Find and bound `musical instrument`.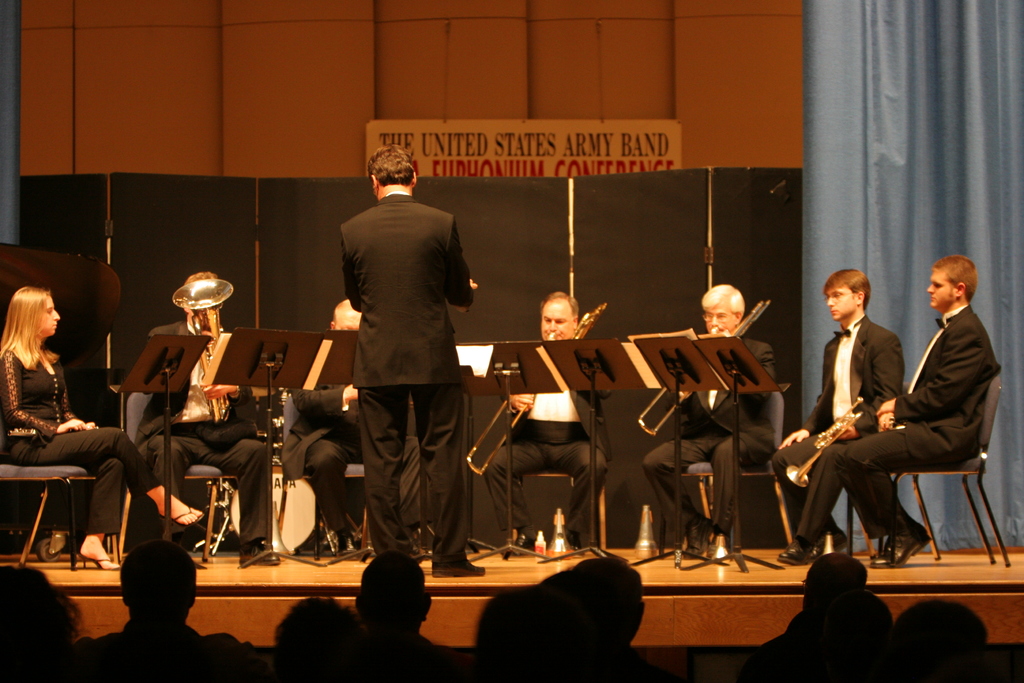
Bound: BBox(223, 459, 321, 552).
